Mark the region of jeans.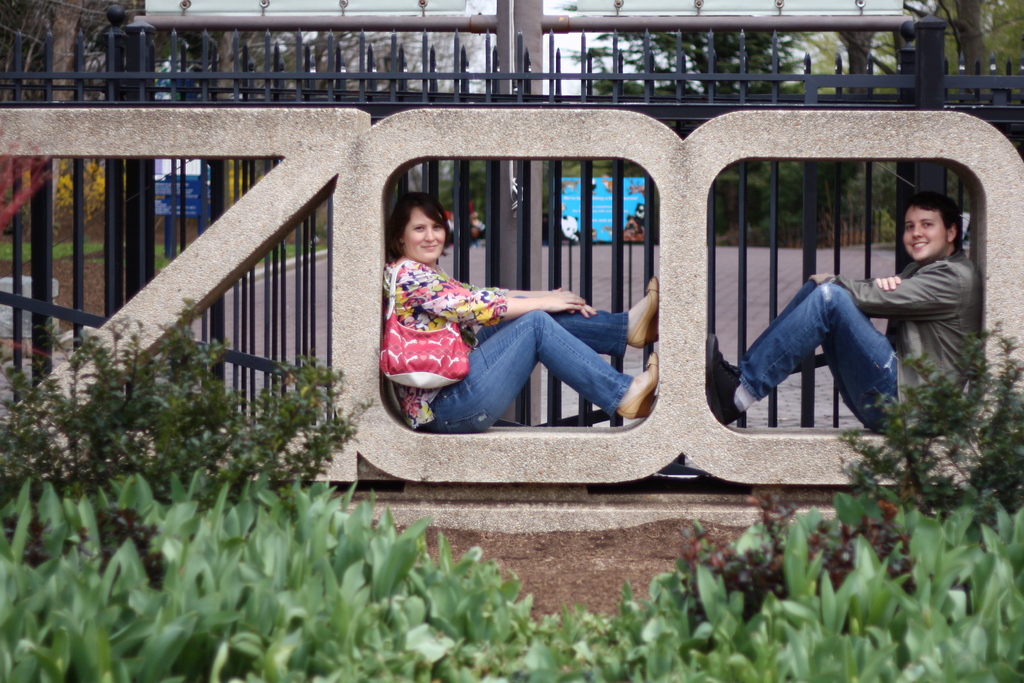
Region: locate(739, 272, 897, 427).
